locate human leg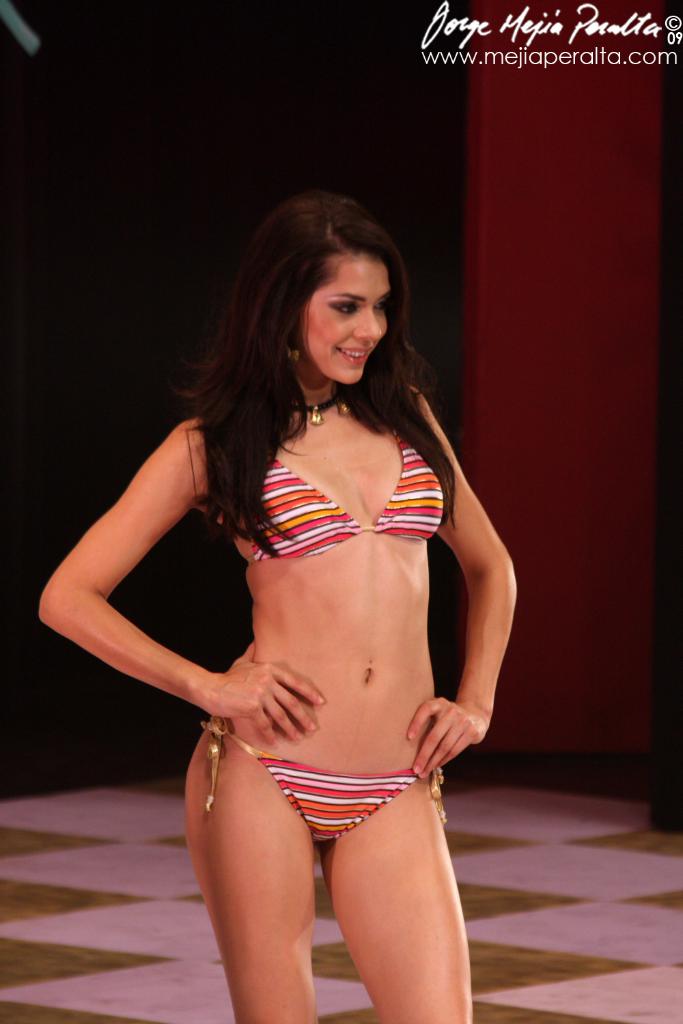
pyautogui.locateOnScreen(169, 729, 323, 1023)
